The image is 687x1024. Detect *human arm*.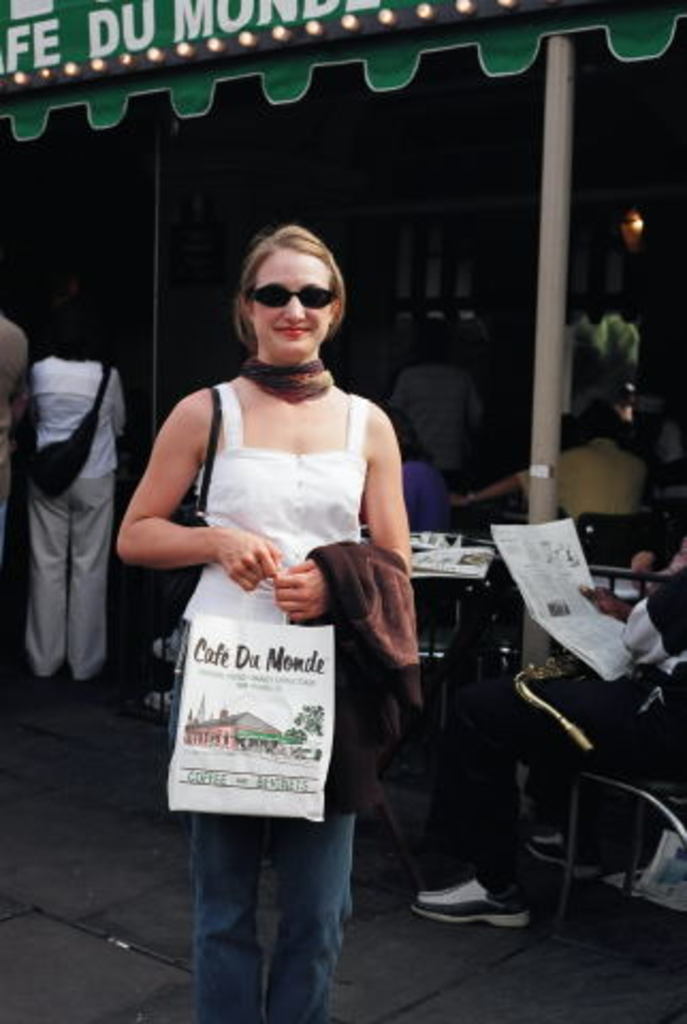
Detection: detection(122, 437, 277, 617).
